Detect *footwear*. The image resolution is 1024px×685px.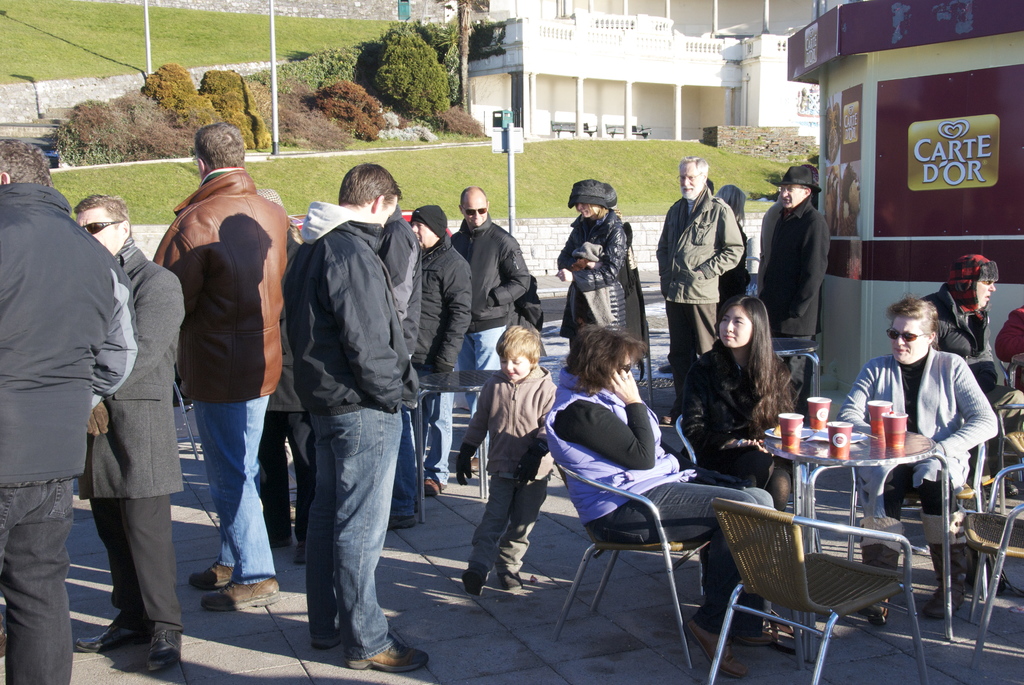
x1=202 y1=579 x2=280 y2=611.
